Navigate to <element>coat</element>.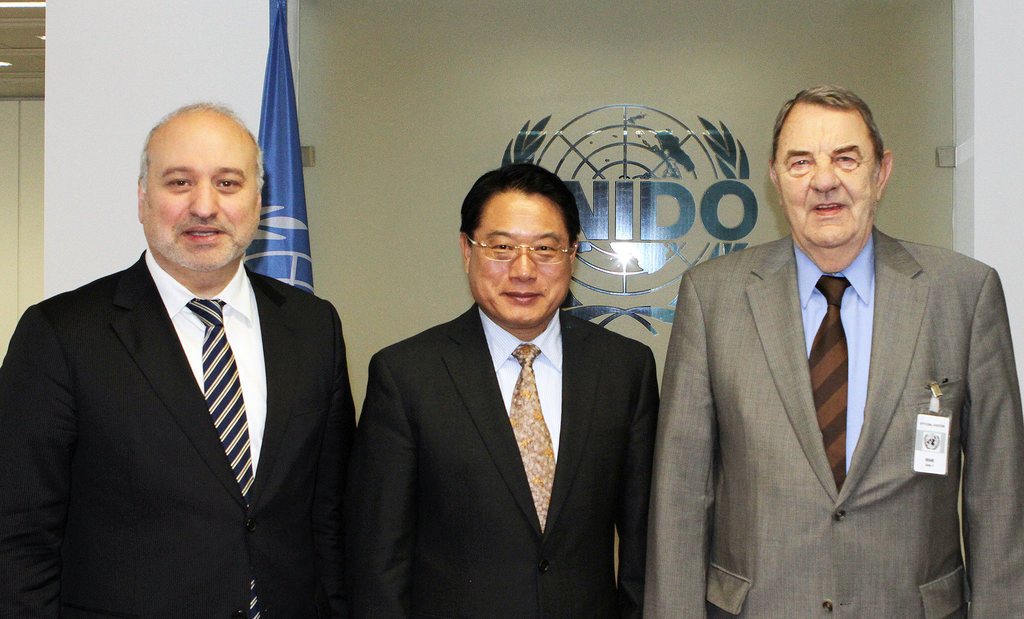
Navigation target: x1=643, y1=228, x2=1023, y2=618.
